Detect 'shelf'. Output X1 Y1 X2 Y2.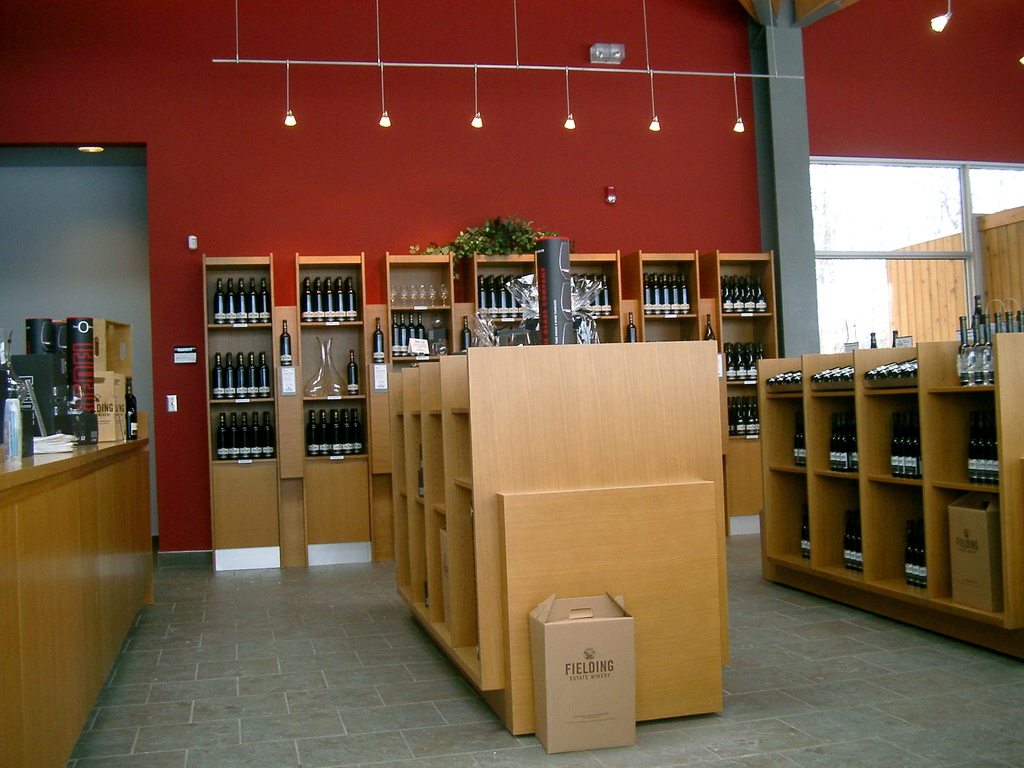
465 262 539 314.
